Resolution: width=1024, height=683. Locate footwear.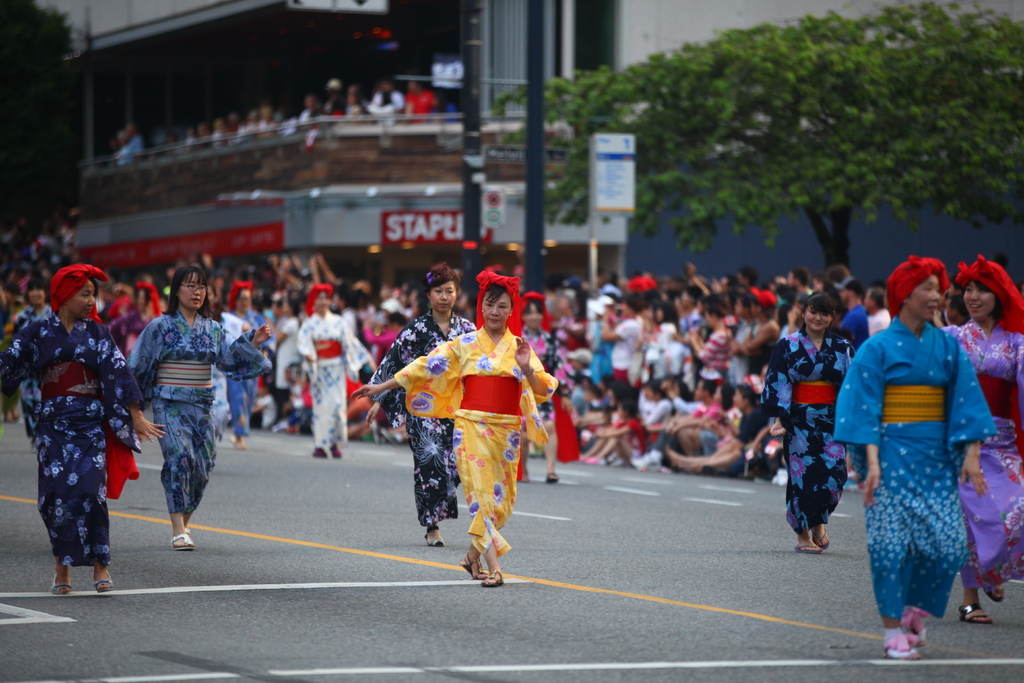
bbox=[461, 551, 483, 581].
